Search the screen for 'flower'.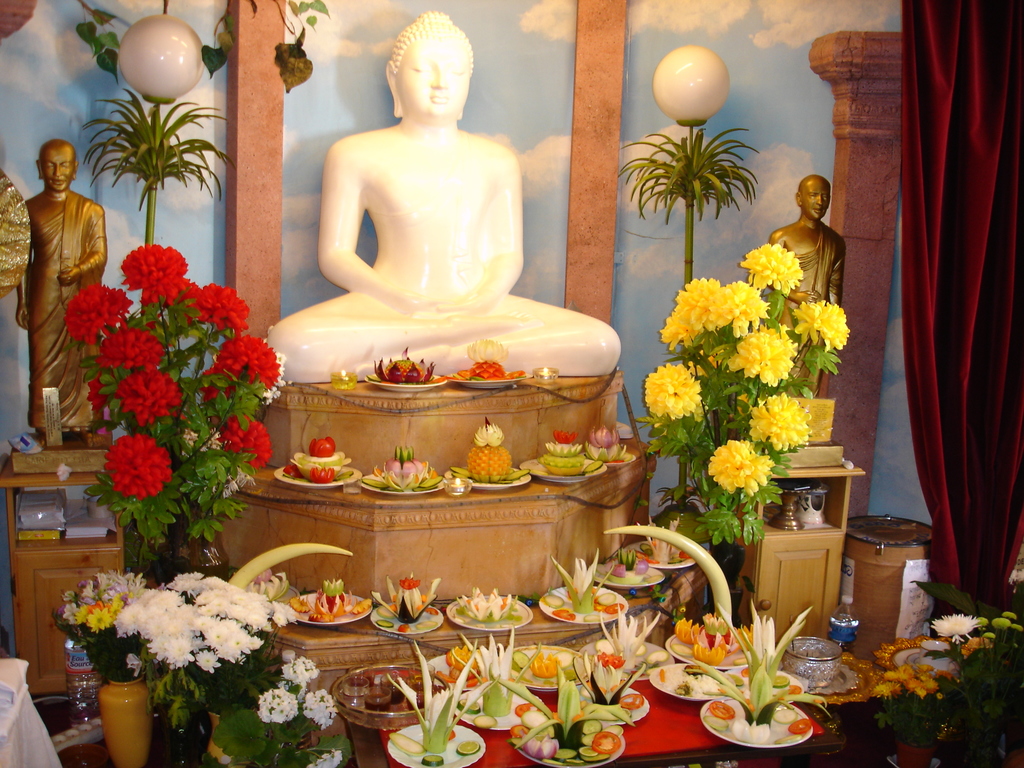
Found at box=[744, 390, 810, 450].
